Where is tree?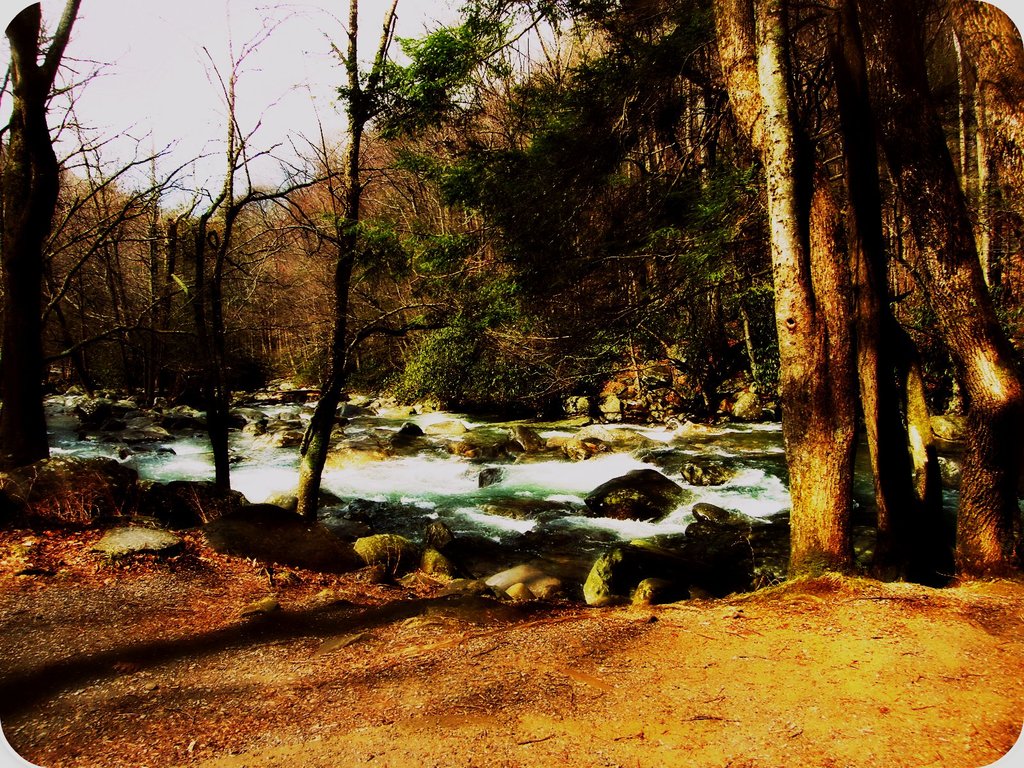
x1=291, y1=0, x2=437, y2=515.
